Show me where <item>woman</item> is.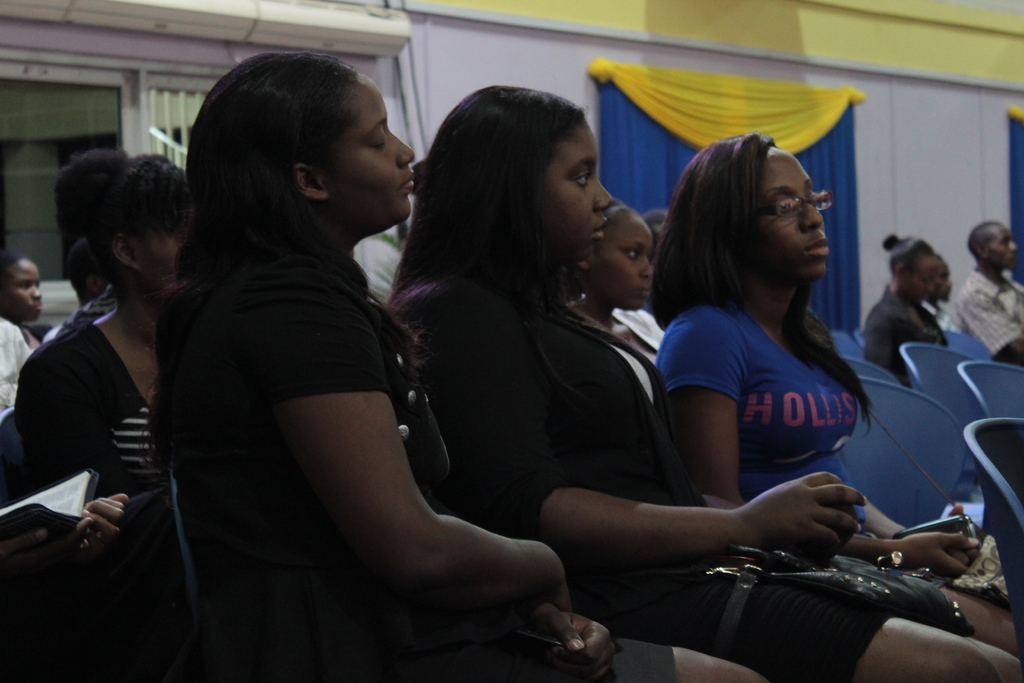
<item>woman</item> is at box=[0, 251, 42, 433].
